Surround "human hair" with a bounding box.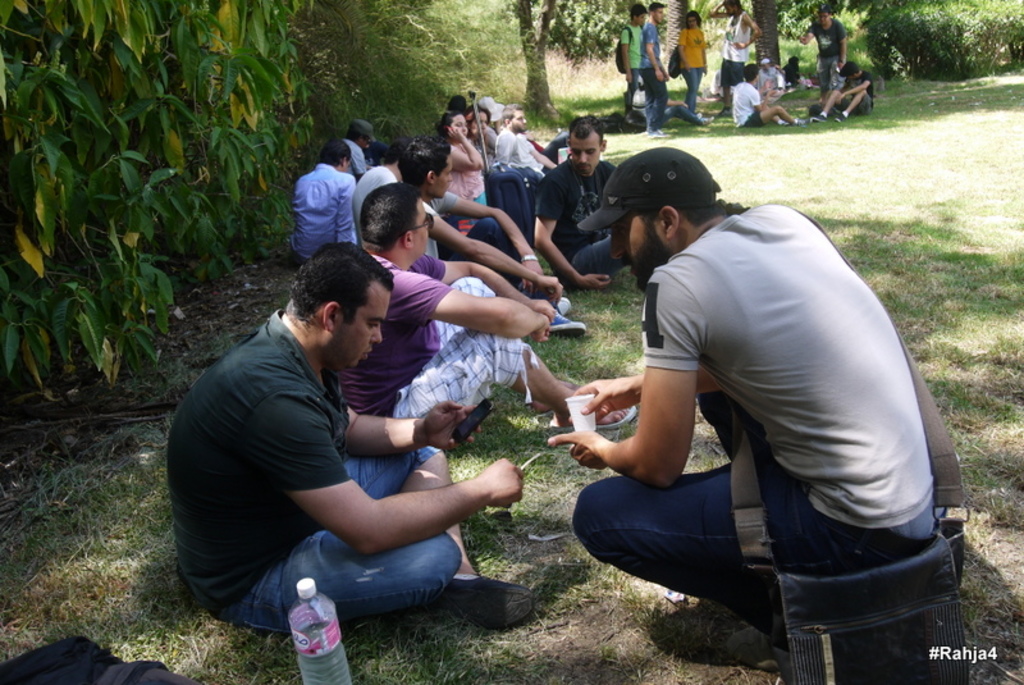
<region>727, 0, 744, 12</region>.
